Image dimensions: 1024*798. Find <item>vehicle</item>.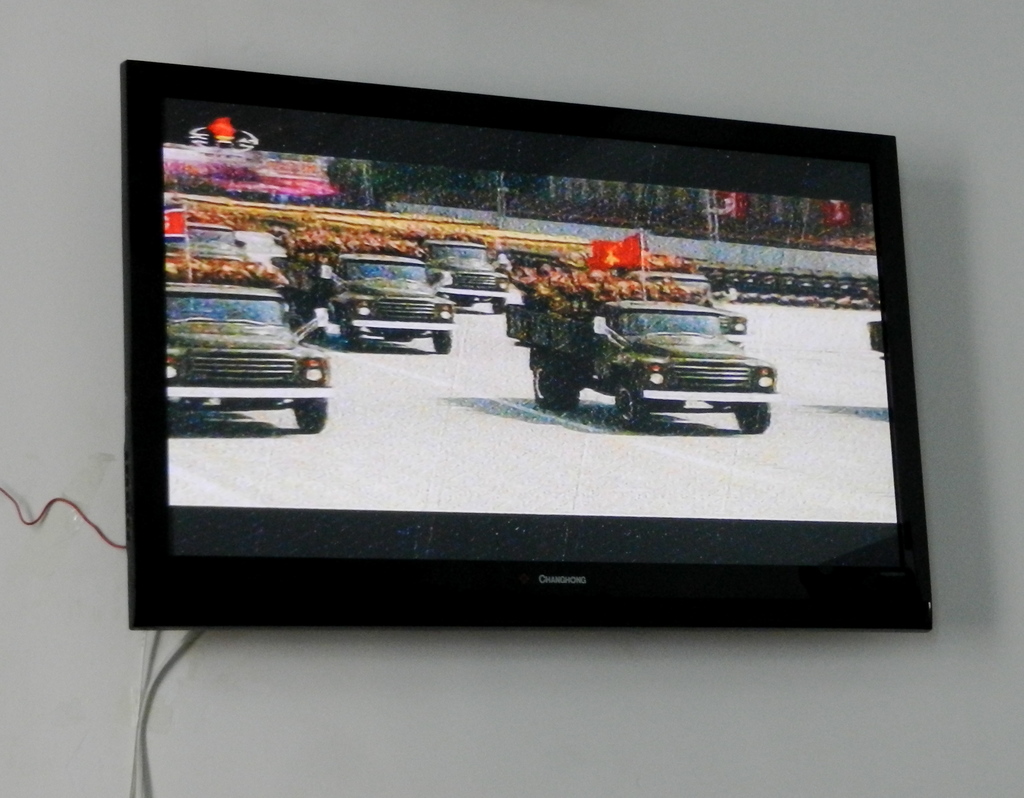
region(152, 211, 248, 256).
